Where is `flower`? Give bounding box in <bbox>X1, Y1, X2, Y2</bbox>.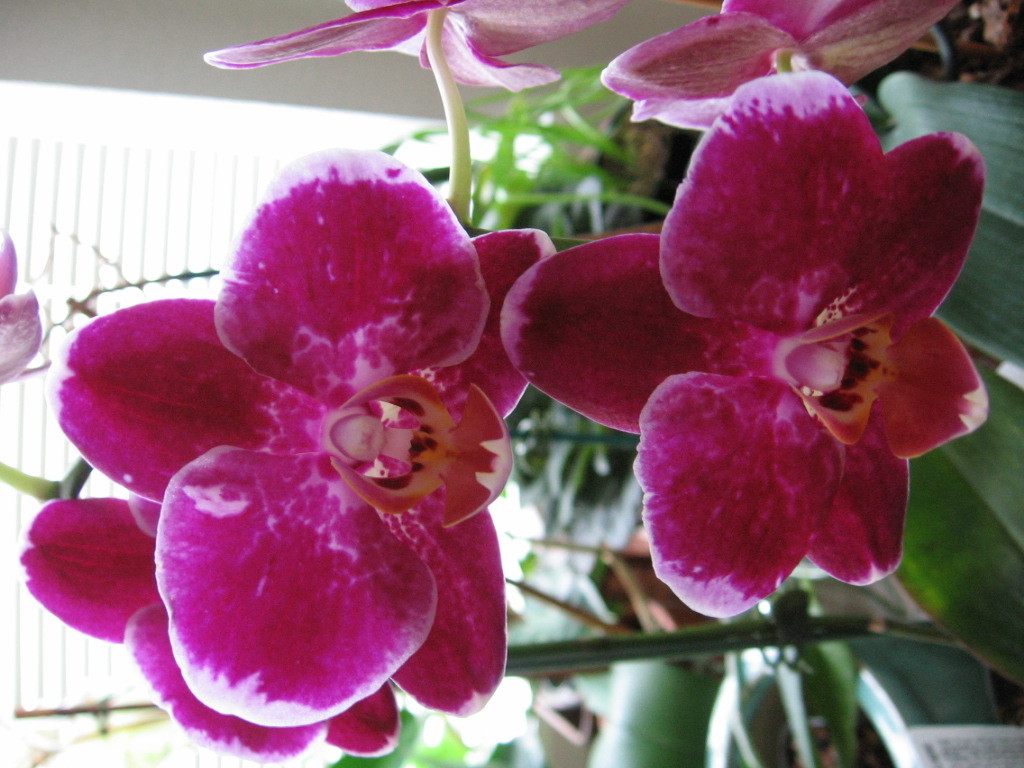
<bbox>0, 225, 52, 388</bbox>.
